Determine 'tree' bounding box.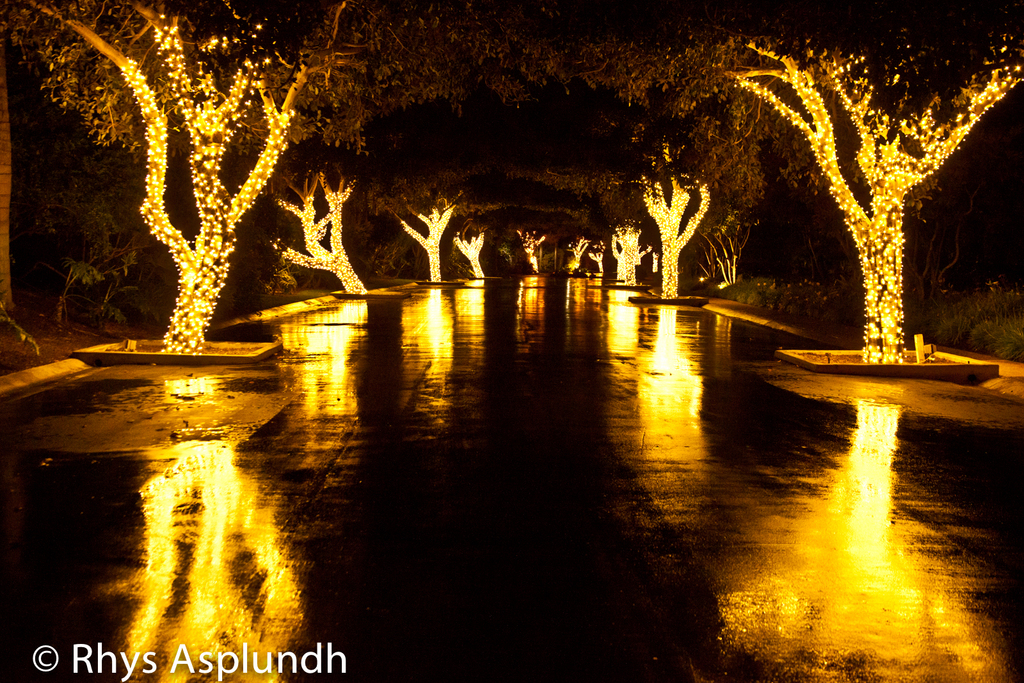
Determined: detection(601, 37, 1023, 364).
